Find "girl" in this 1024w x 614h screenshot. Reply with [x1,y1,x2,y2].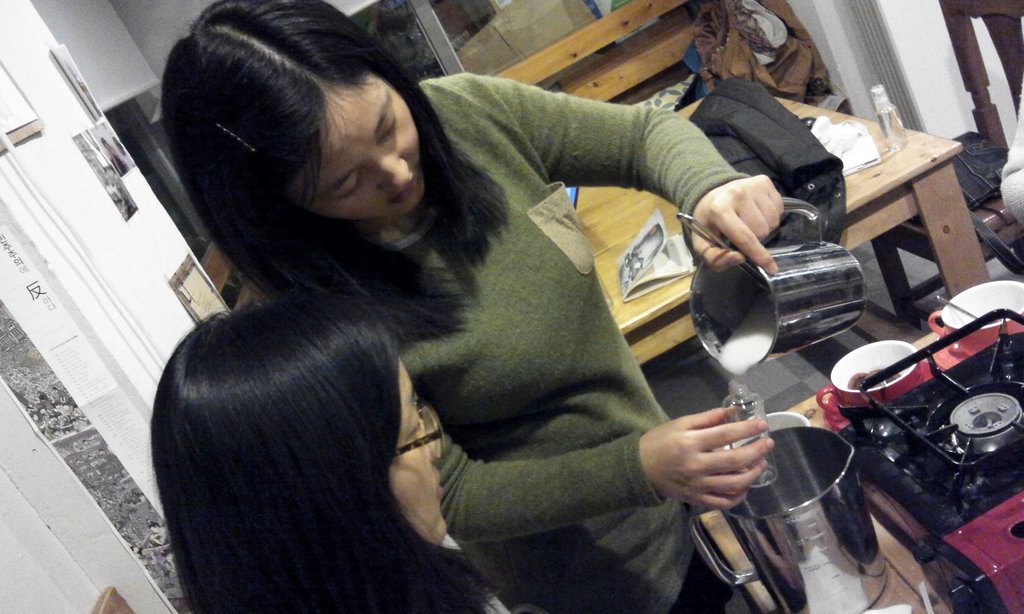
[157,0,776,613].
